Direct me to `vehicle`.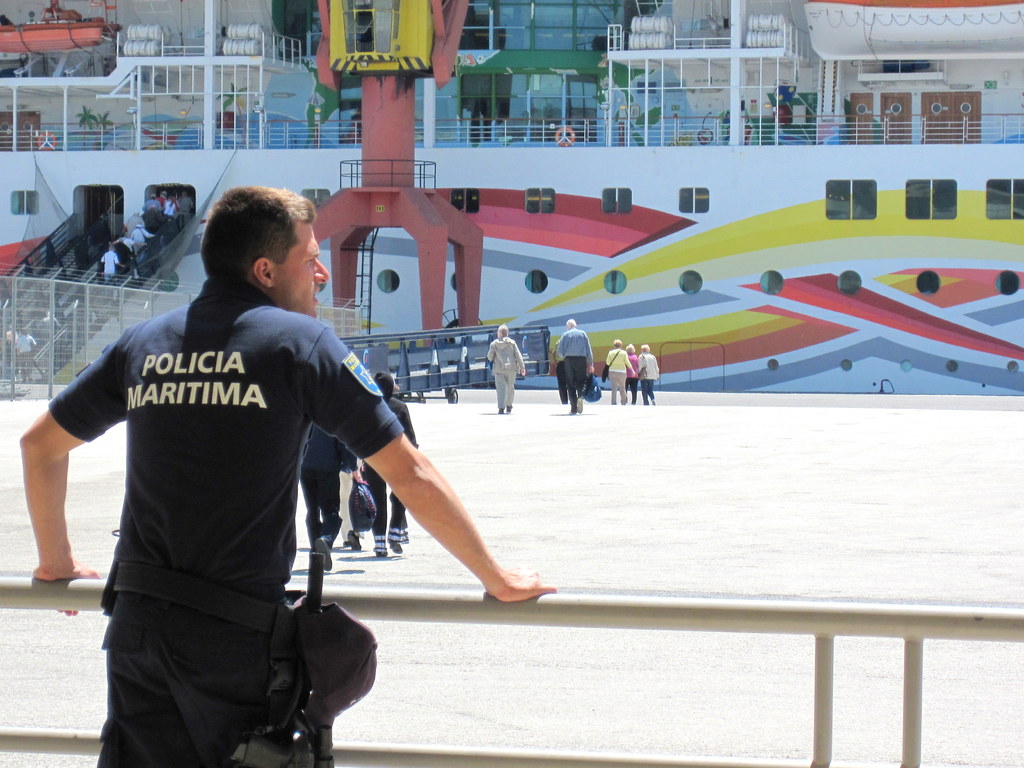
Direction: select_region(0, 0, 1023, 397).
